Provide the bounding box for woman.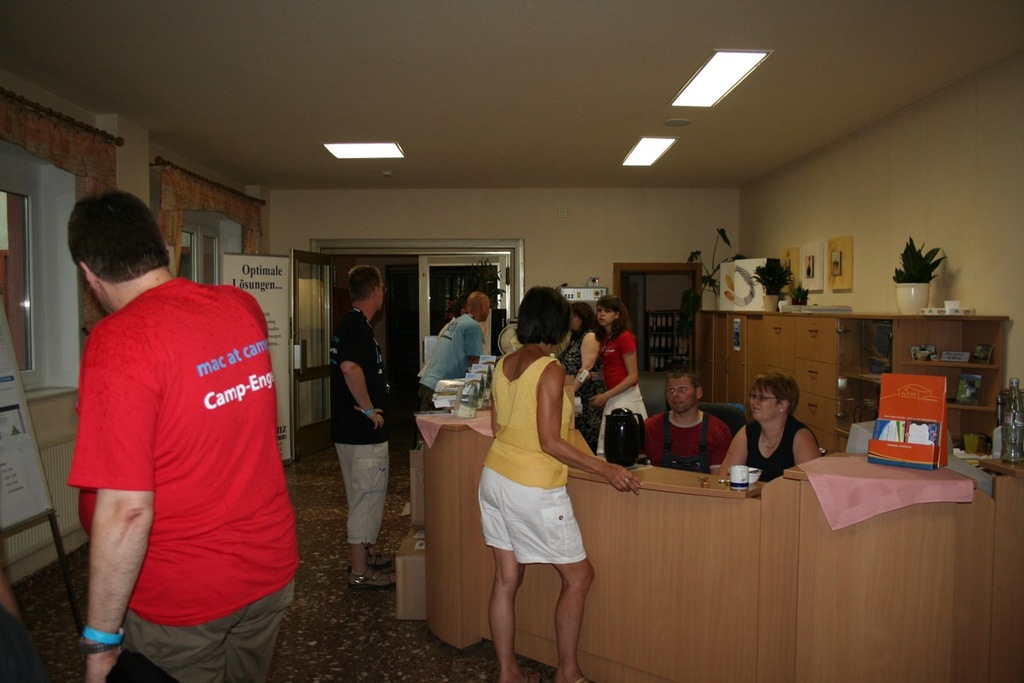
(553, 298, 610, 452).
